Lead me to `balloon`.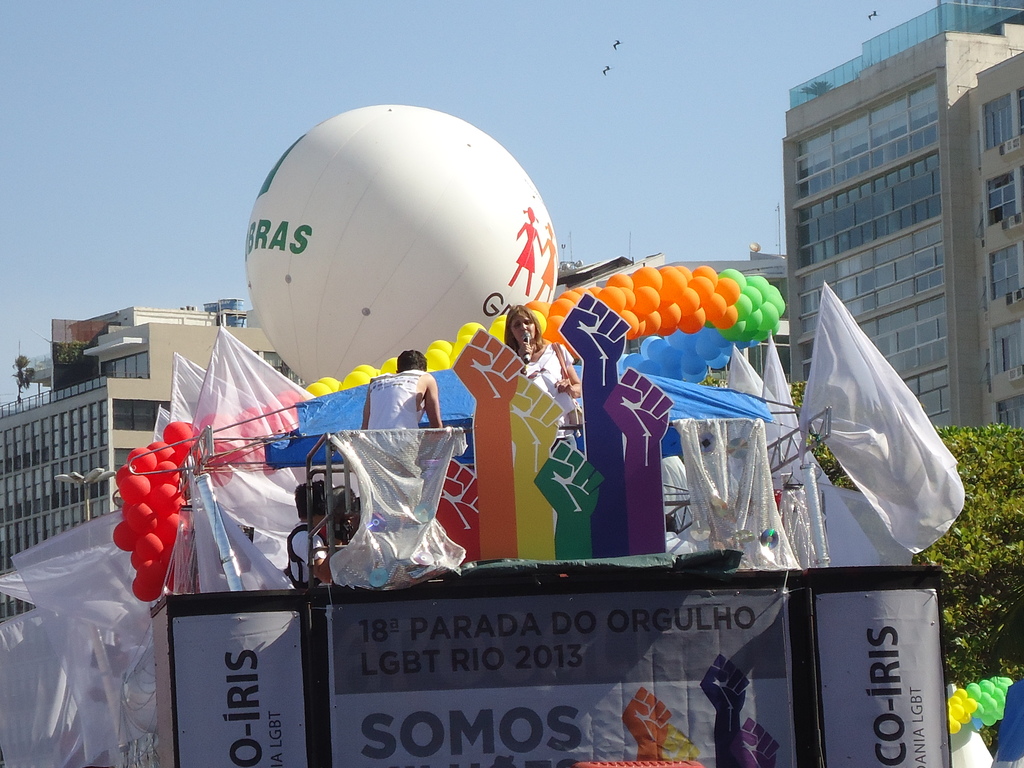
Lead to {"left": 339, "top": 371, "right": 372, "bottom": 392}.
